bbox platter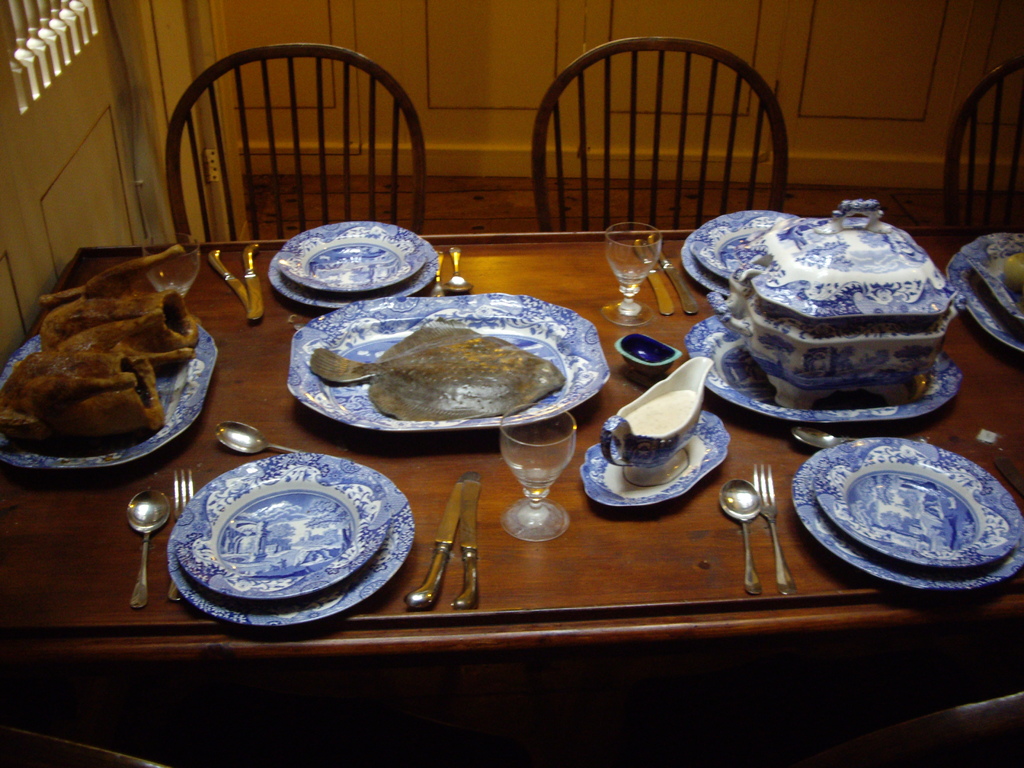
174:452:390:603
